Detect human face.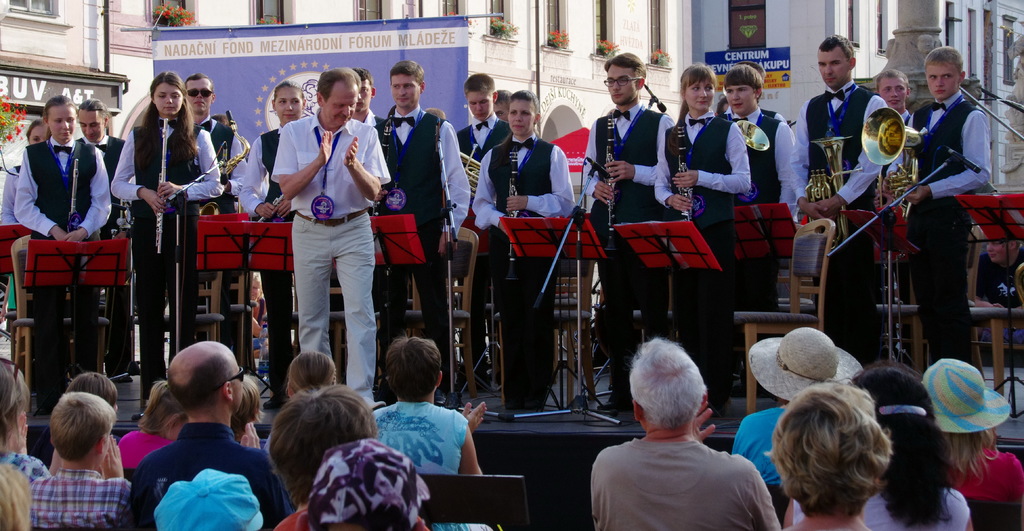
Detected at <box>924,63,962,94</box>.
